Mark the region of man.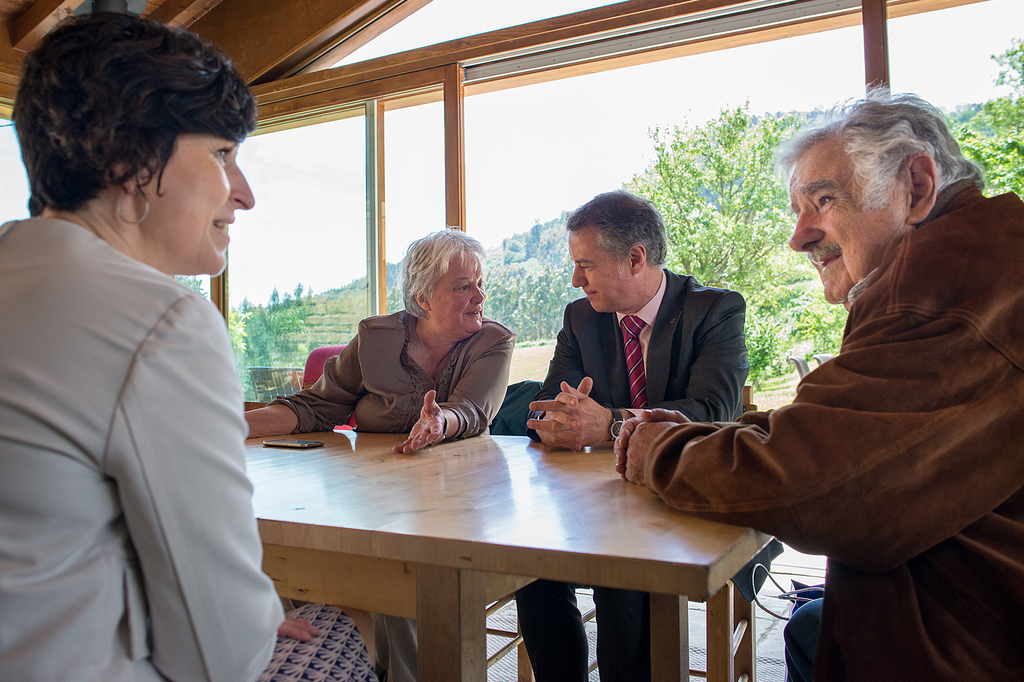
Region: region(614, 77, 1023, 681).
